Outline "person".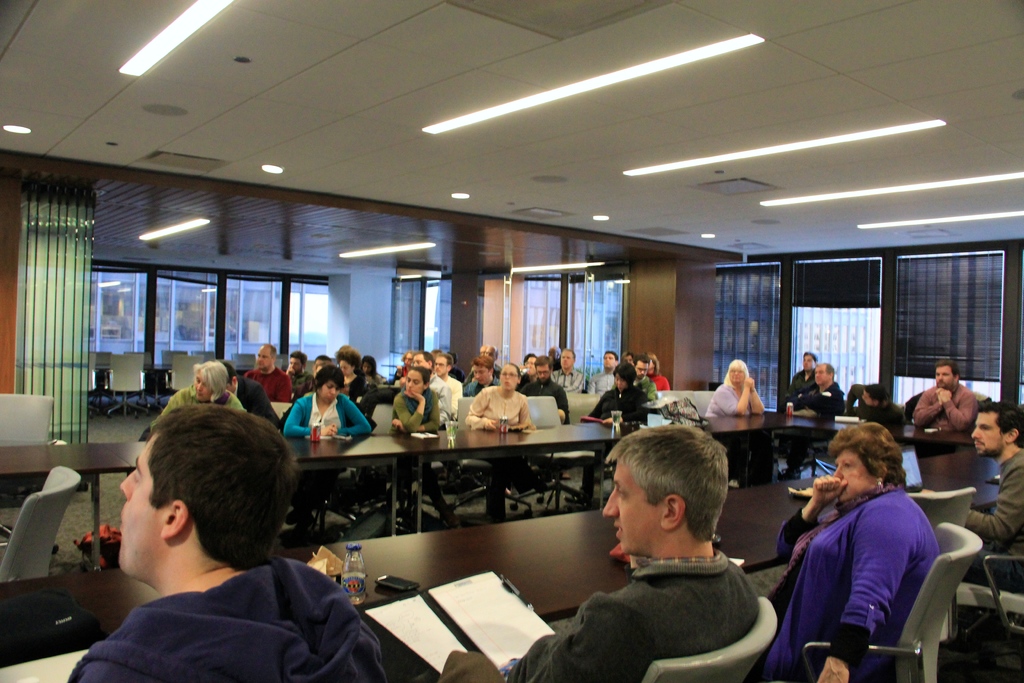
Outline: 578 363 649 502.
